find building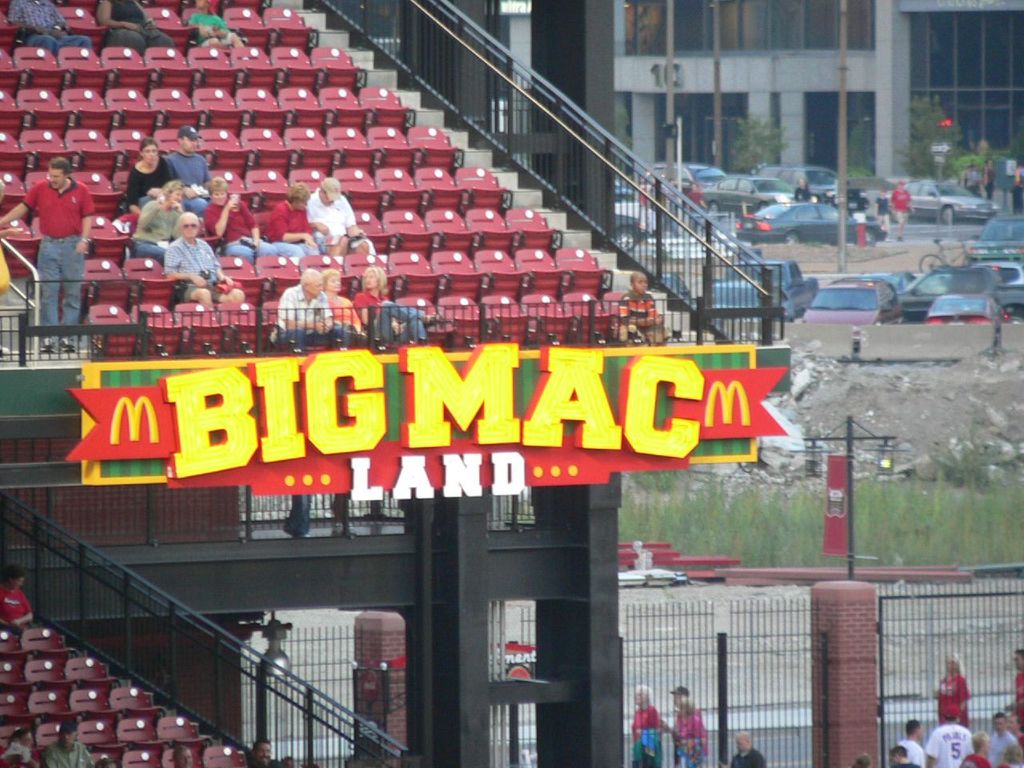
left=610, top=0, right=1023, bottom=229
